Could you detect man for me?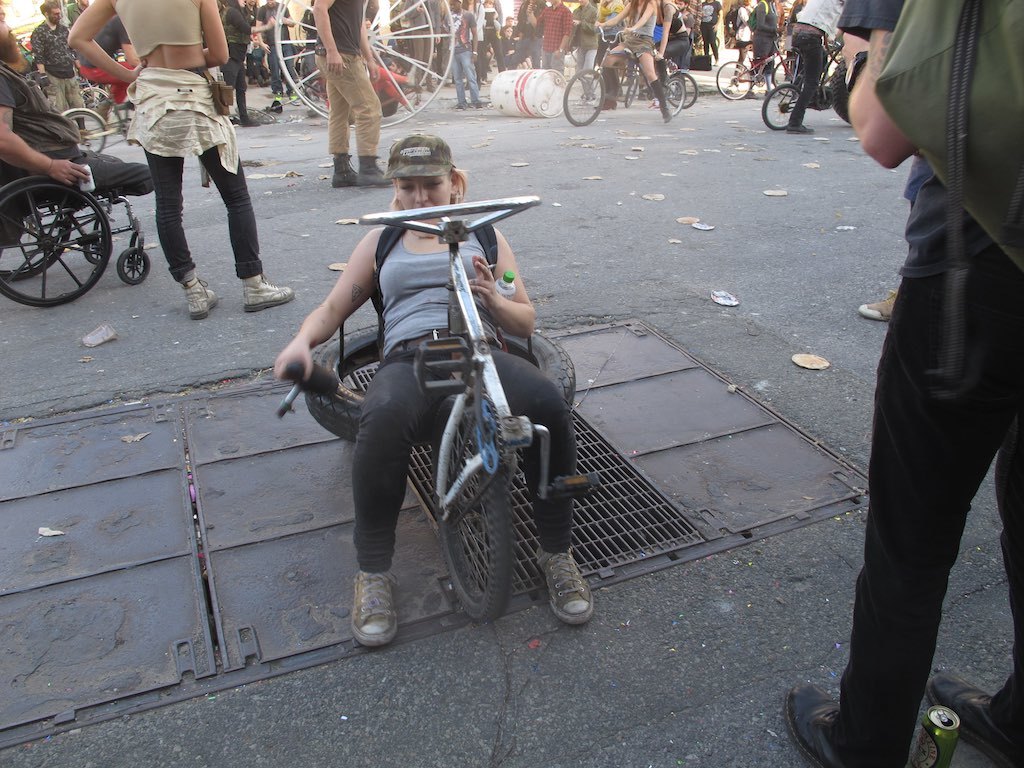
Detection result: 30,0,85,132.
